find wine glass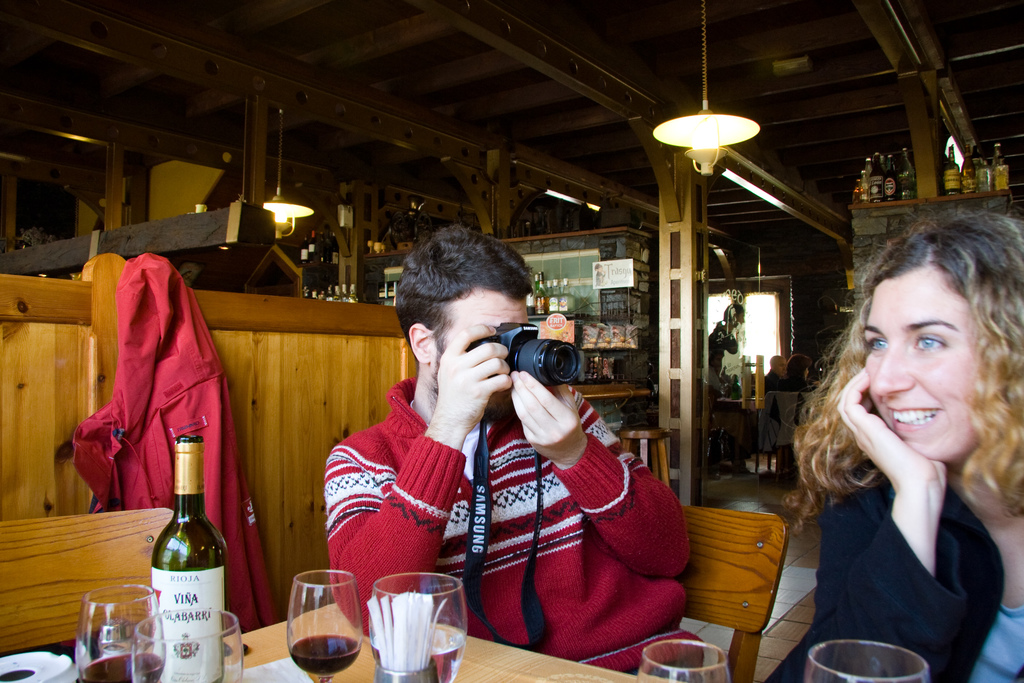
(636, 639, 731, 682)
